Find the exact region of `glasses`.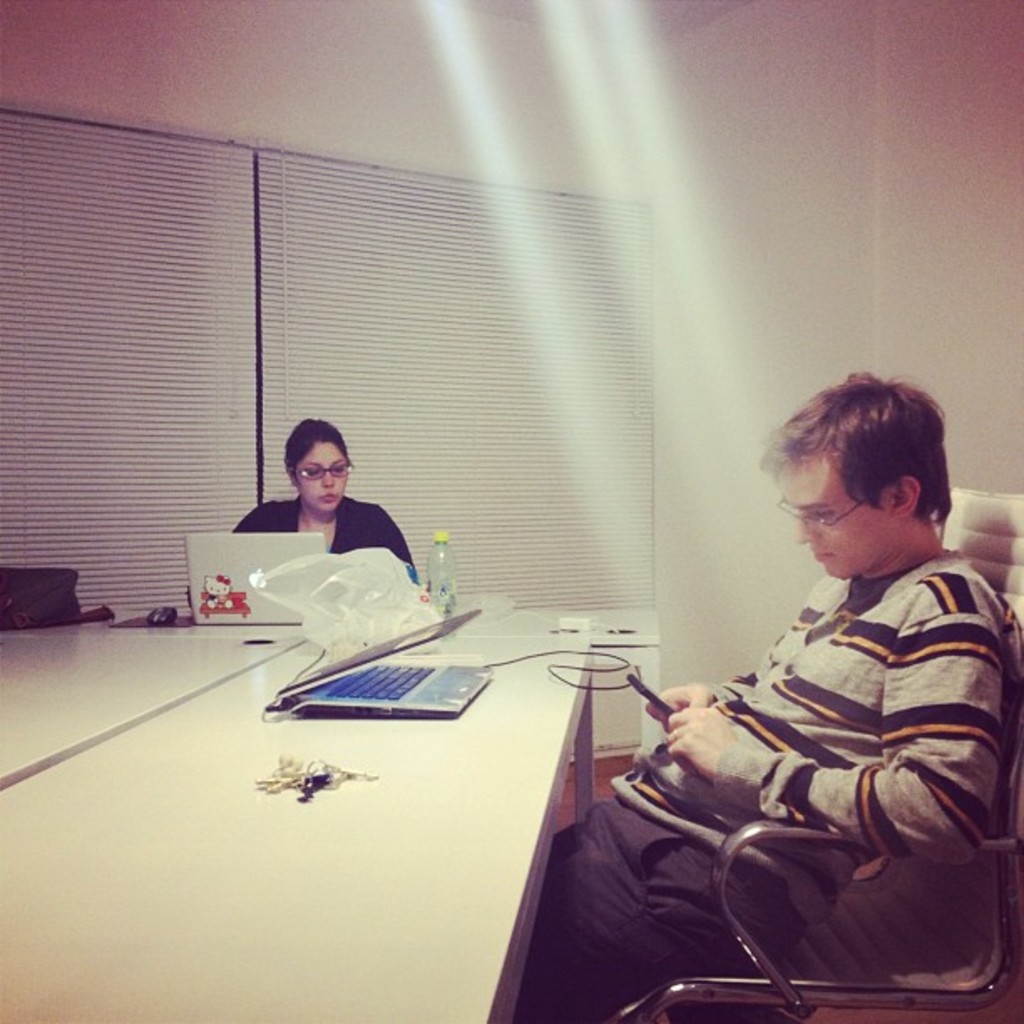
Exact region: region(771, 492, 872, 537).
